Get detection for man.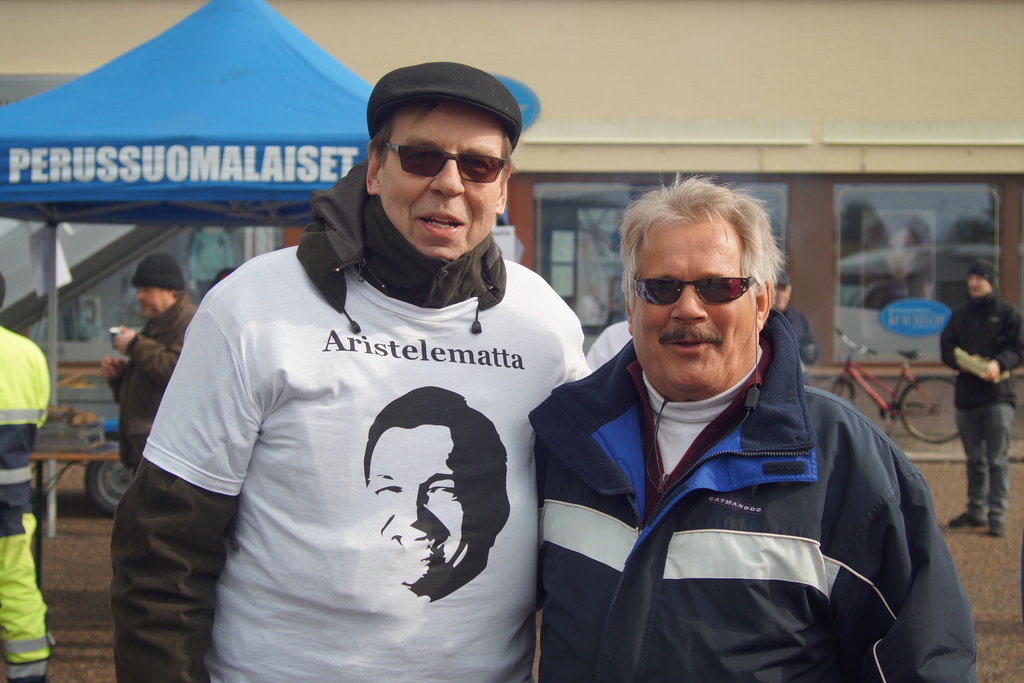
Detection: bbox=(938, 257, 1023, 545).
